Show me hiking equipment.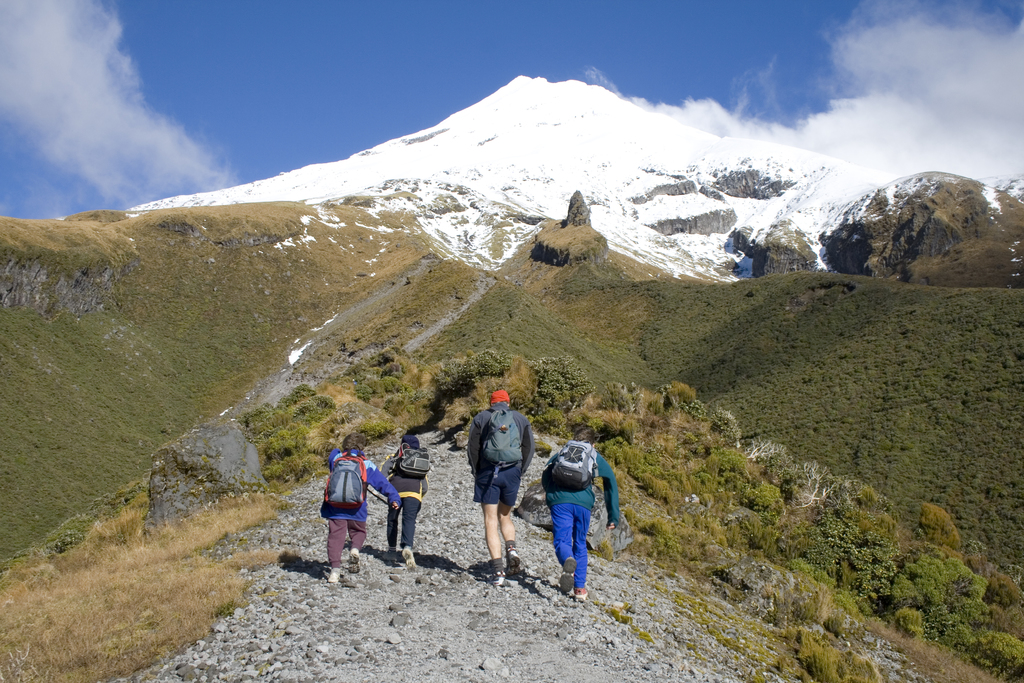
hiking equipment is here: l=386, t=441, r=432, b=473.
